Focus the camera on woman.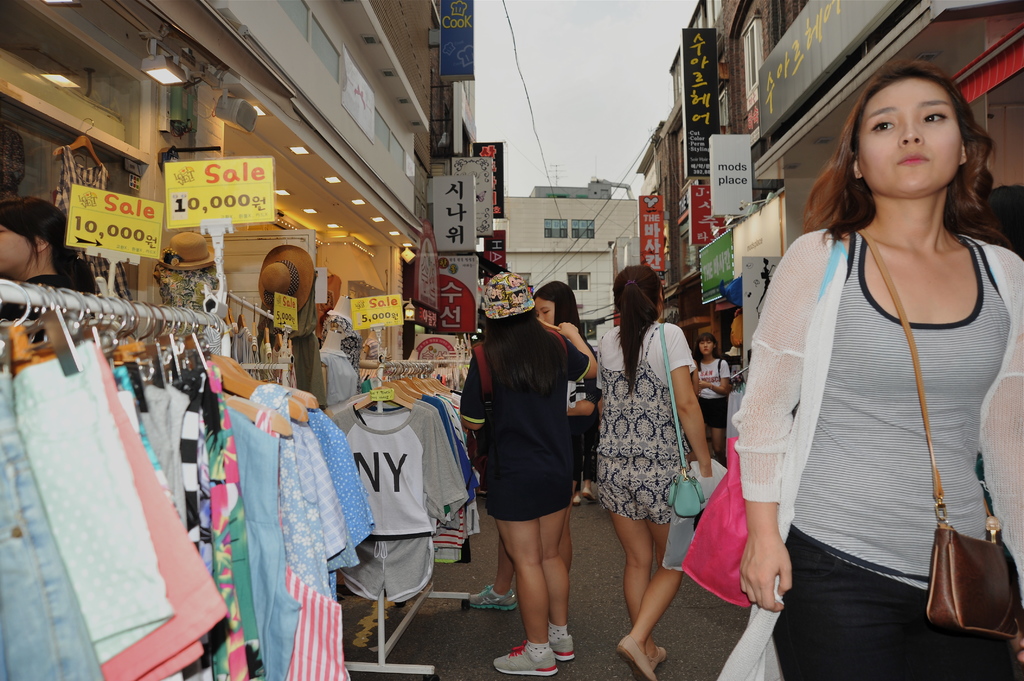
Focus region: bbox=[465, 277, 577, 609].
